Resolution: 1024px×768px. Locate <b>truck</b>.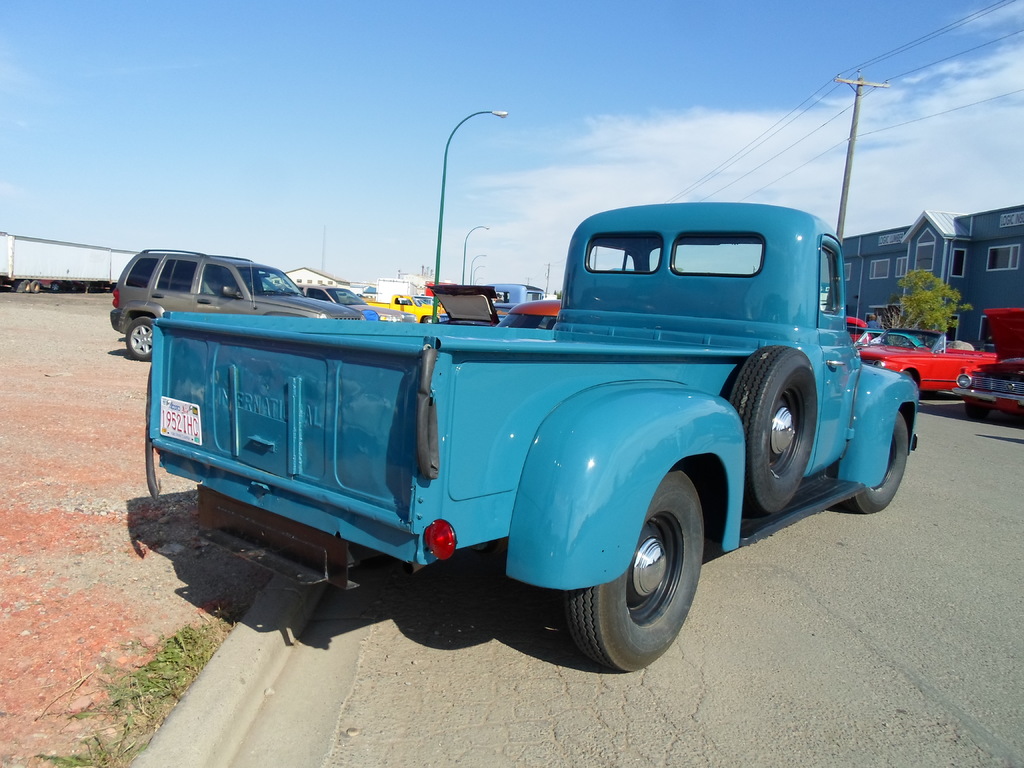
[x1=127, y1=173, x2=904, y2=680].
